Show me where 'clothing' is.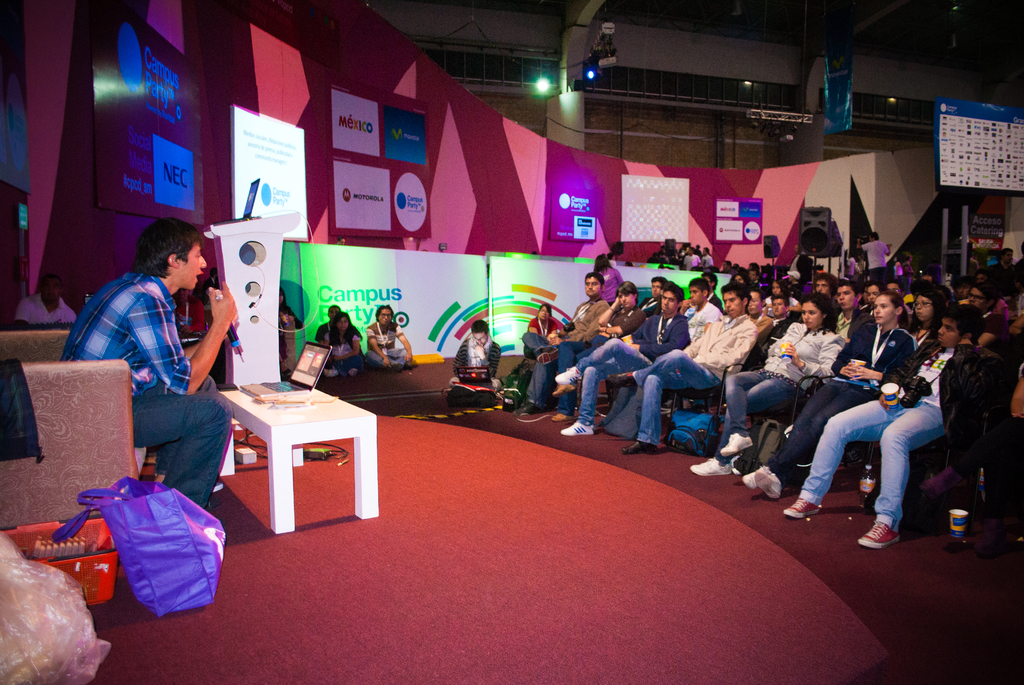
'clothing' is at [x1=73, y1=222, x2=227, y2=512].
